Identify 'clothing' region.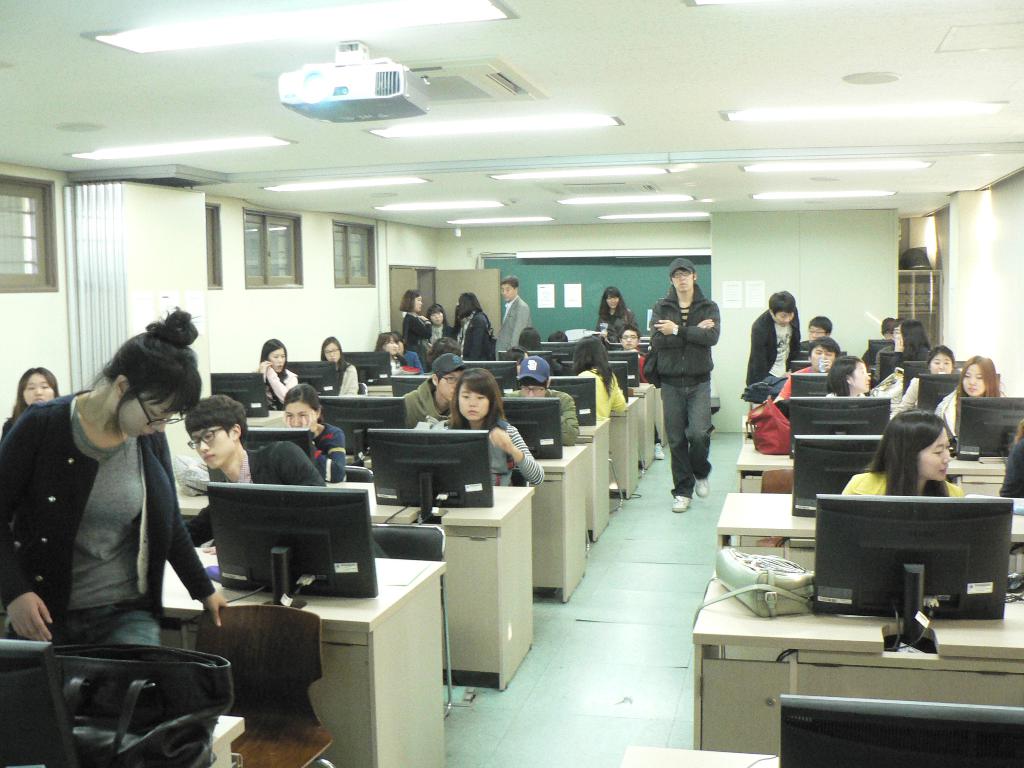
Region: (left=393, top=347, right=424, bottom=373).
